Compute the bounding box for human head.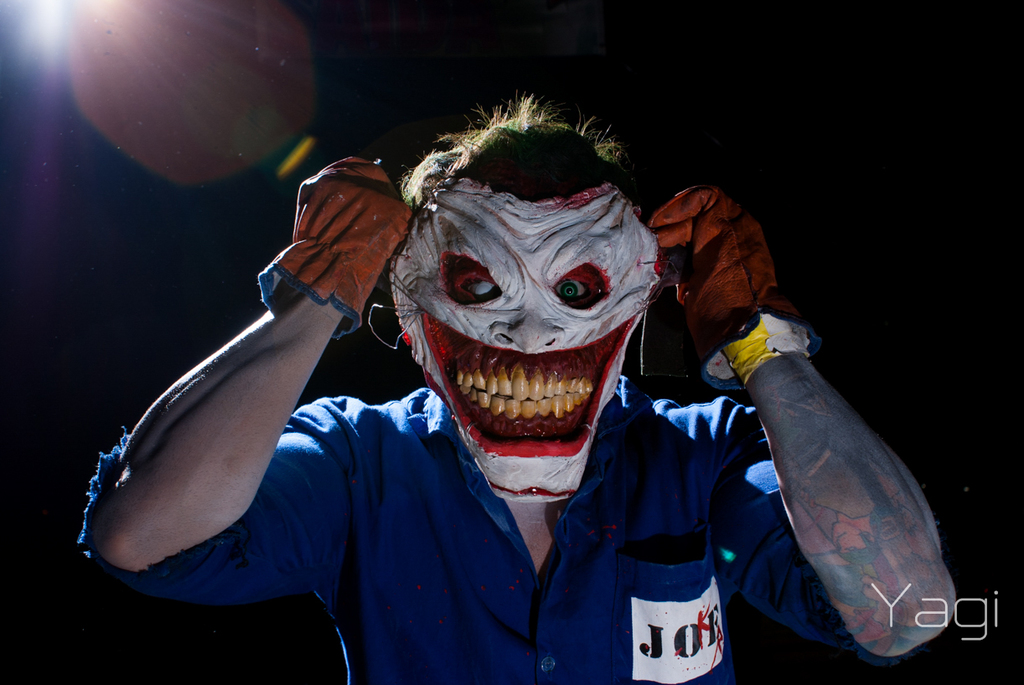
detection(385, 131, 665, 454).
